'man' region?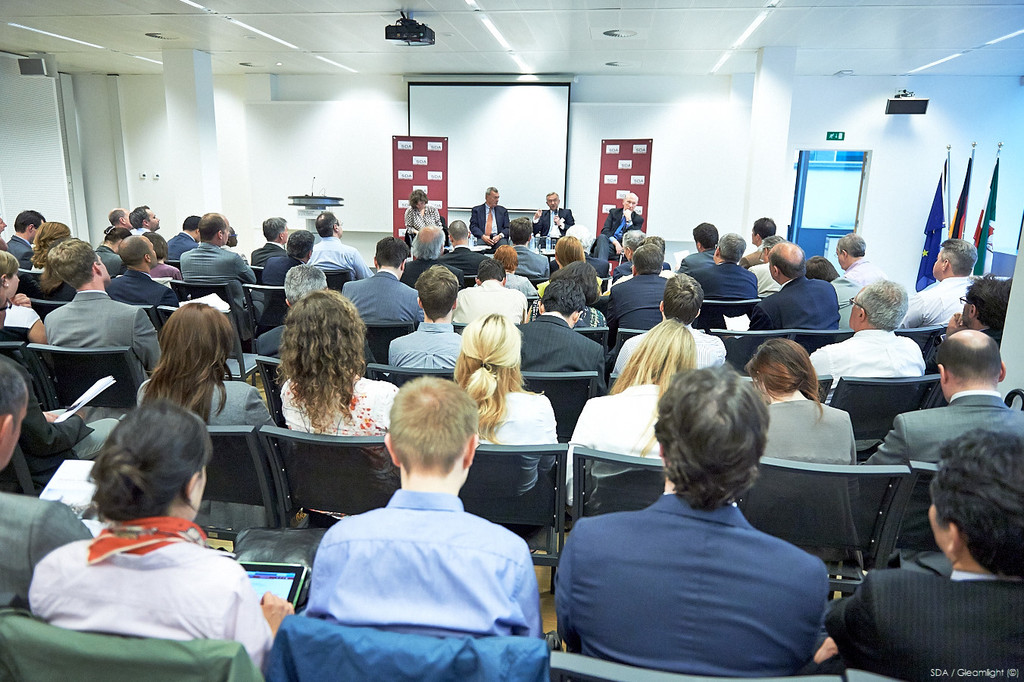
box(0, 352, 95, 613)
